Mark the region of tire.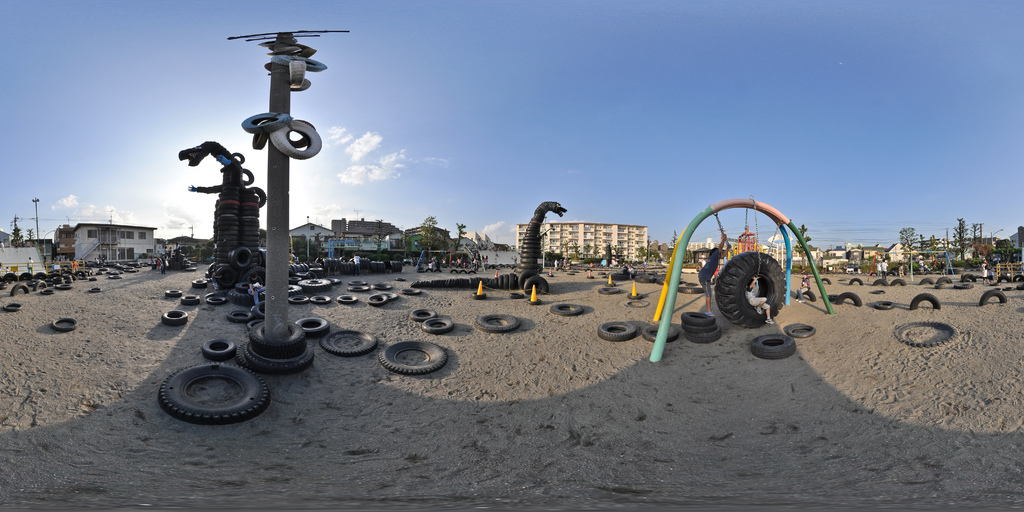
Region: crop(379, 340, 449, 374).
